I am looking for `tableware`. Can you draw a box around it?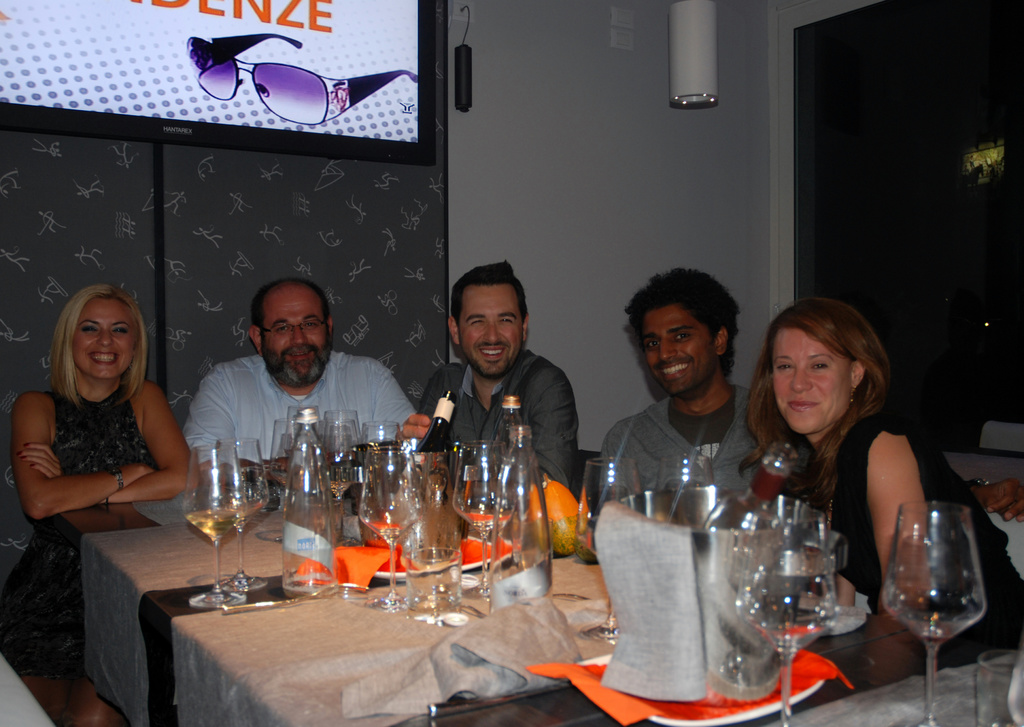
Sure, the bounding box is <box>571,451,652,646</box>.
